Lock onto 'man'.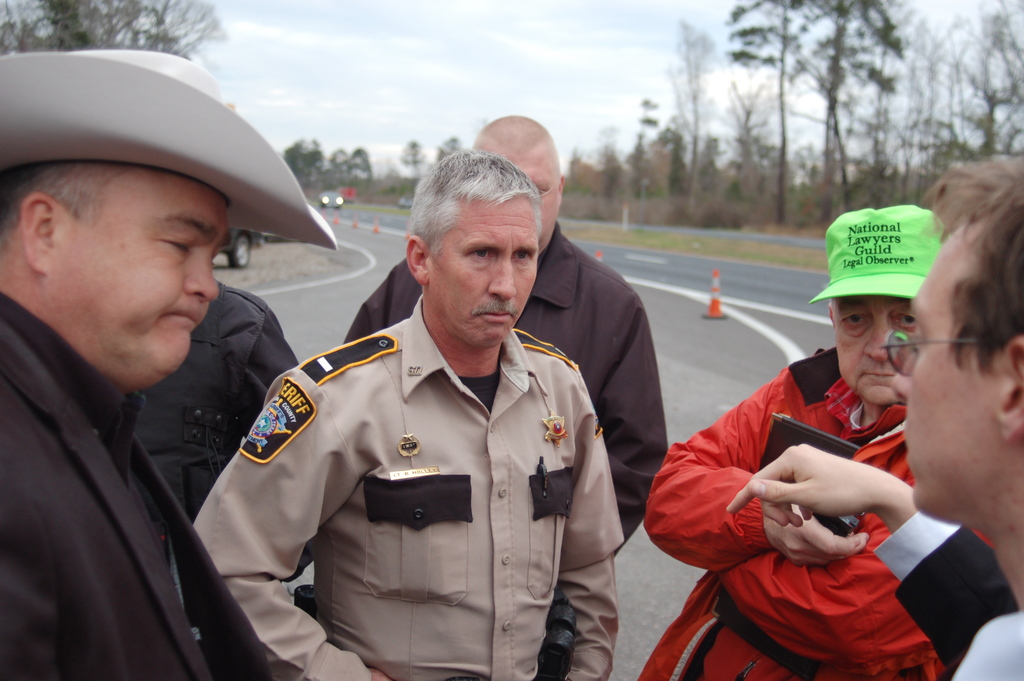
Locked: (x1=191, y1=152, x2=625, y2=680).
